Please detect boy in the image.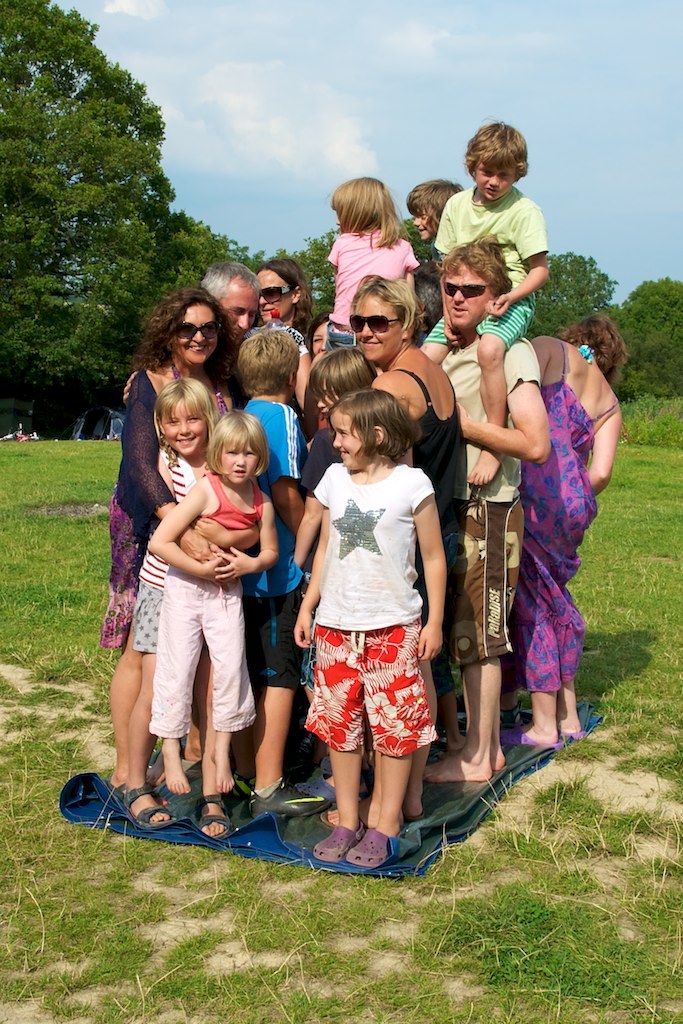
<bbox>236, 327, 330, 815</bbox>.
